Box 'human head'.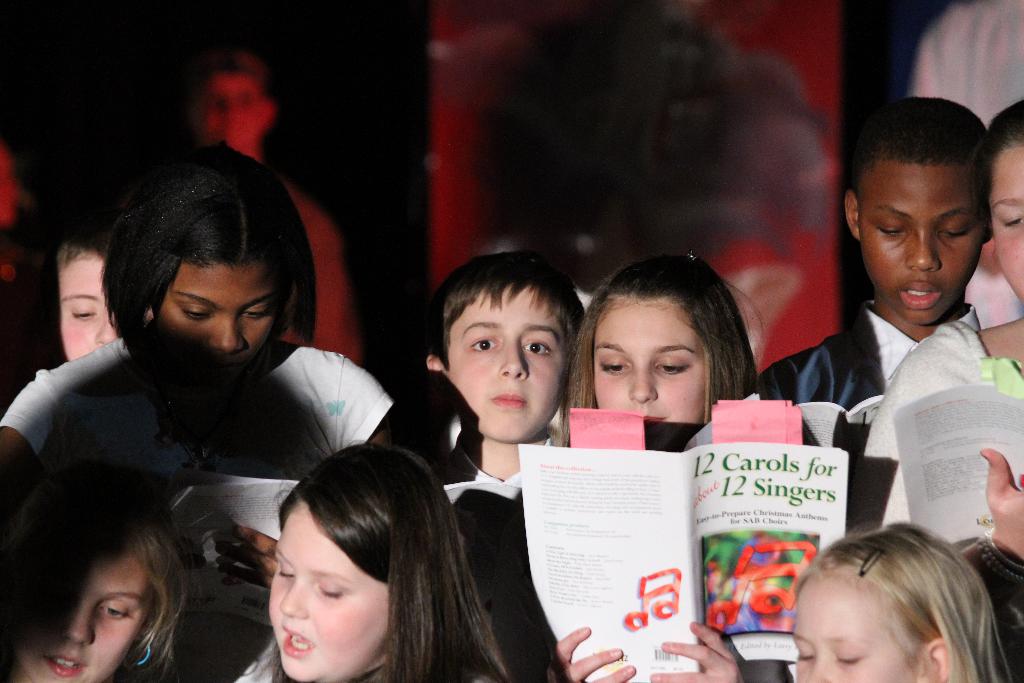
bbox=[852, 97, 995, 290].
